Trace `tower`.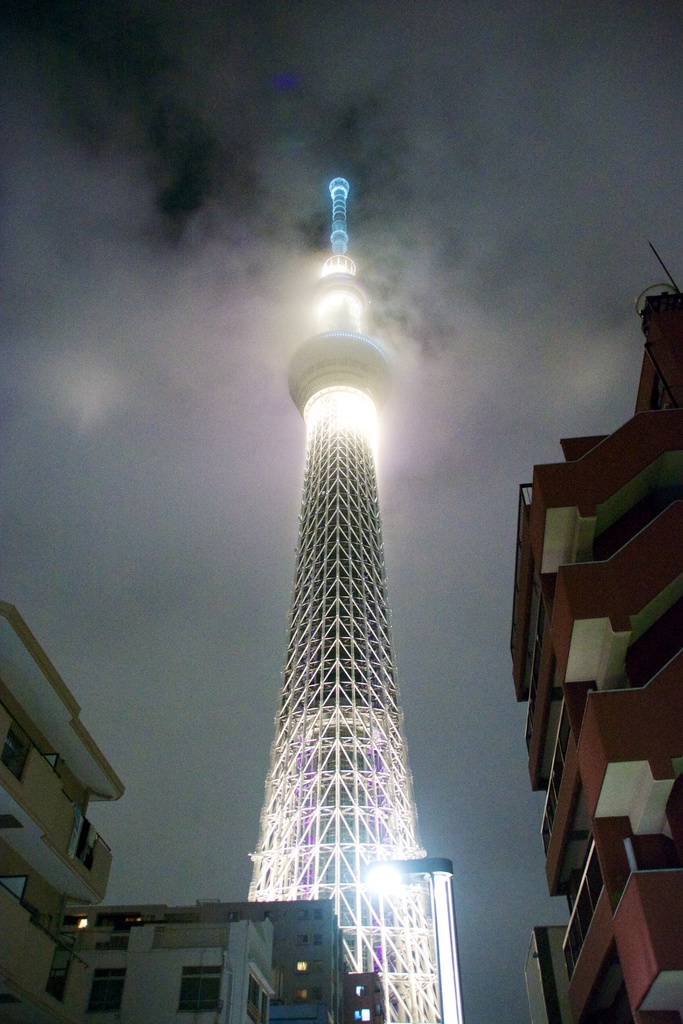
Traced to 226, 166, 454, 989.
